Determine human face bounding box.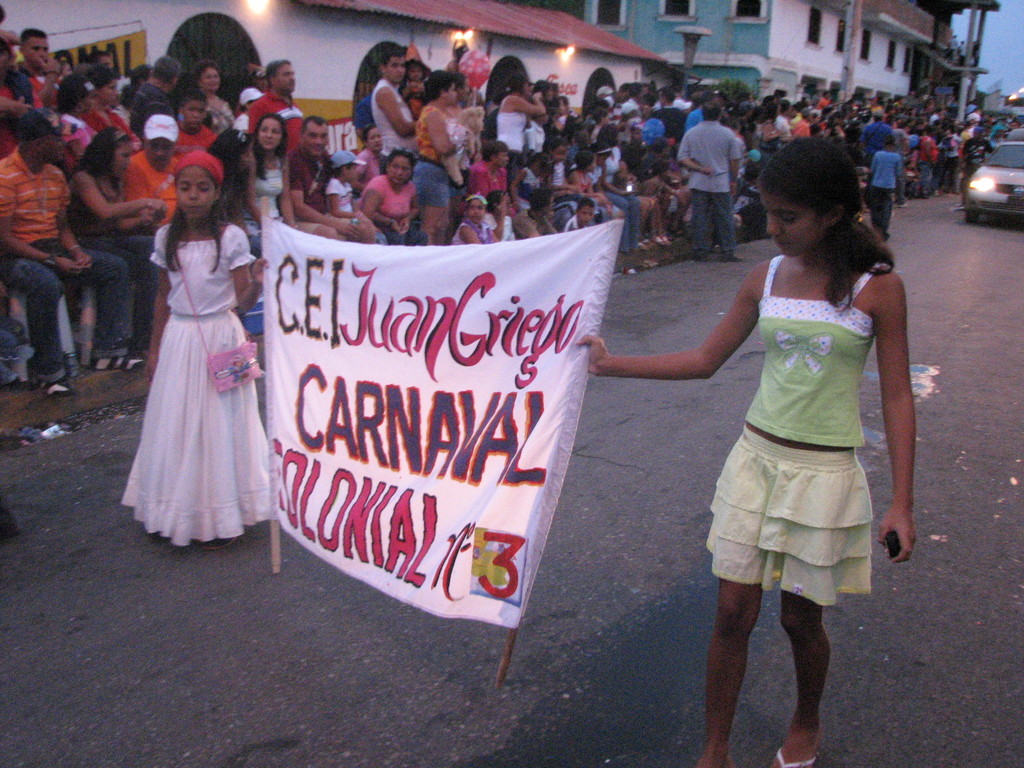
Determined: [111,142,131,177].
